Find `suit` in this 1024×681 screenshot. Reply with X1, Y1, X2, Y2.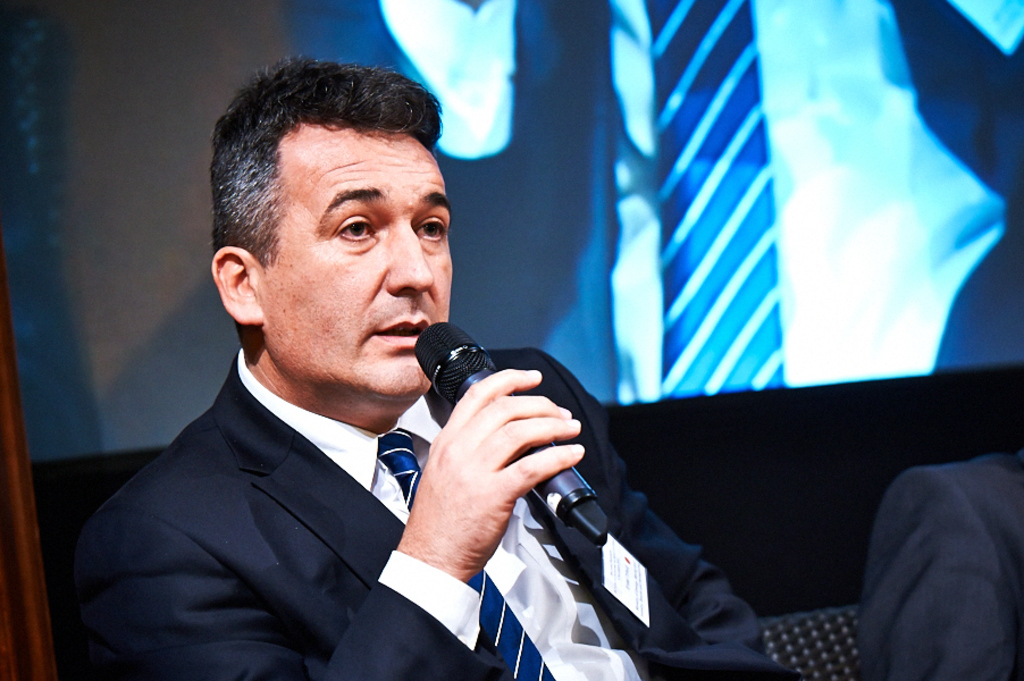
863, 445, 1023, 680.
